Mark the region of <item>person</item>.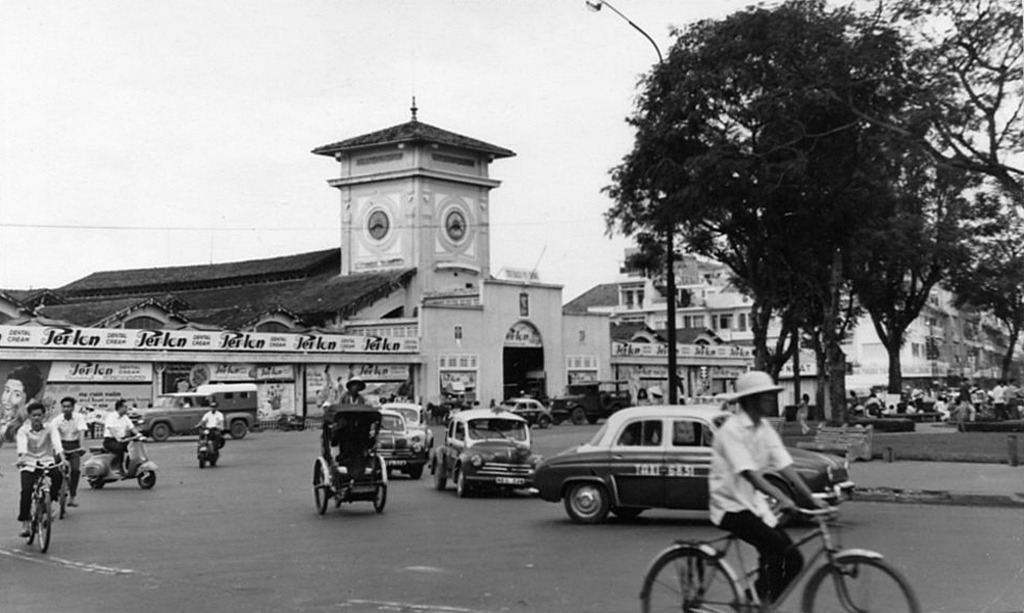
Region: Rect(701, 367, 827, 612).
